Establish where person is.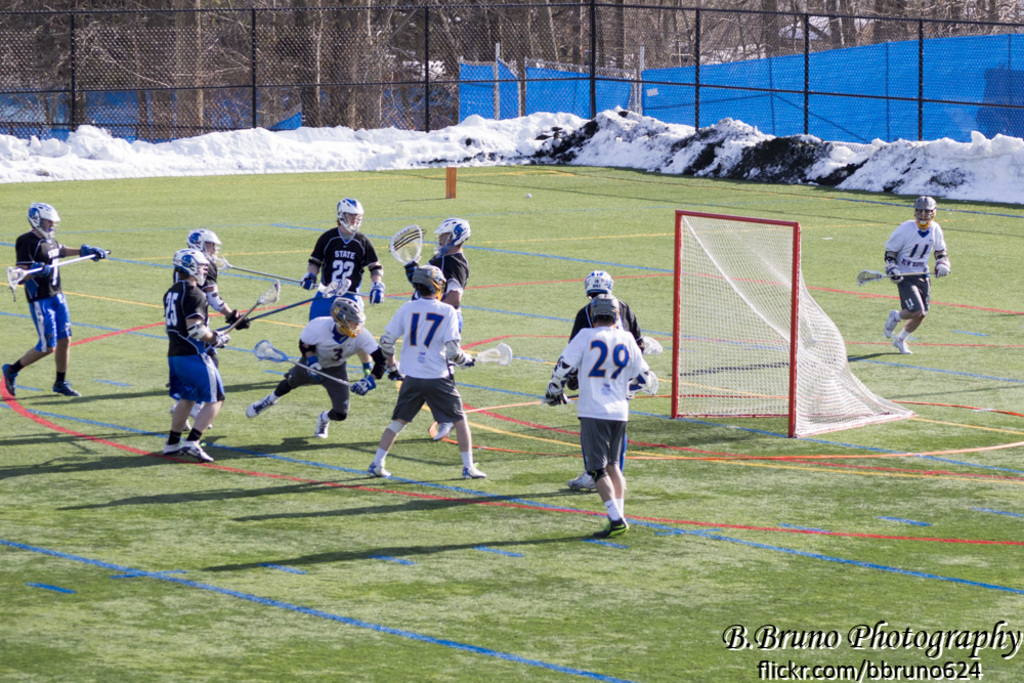
Established at bbox(364, 263, 488, 476).
